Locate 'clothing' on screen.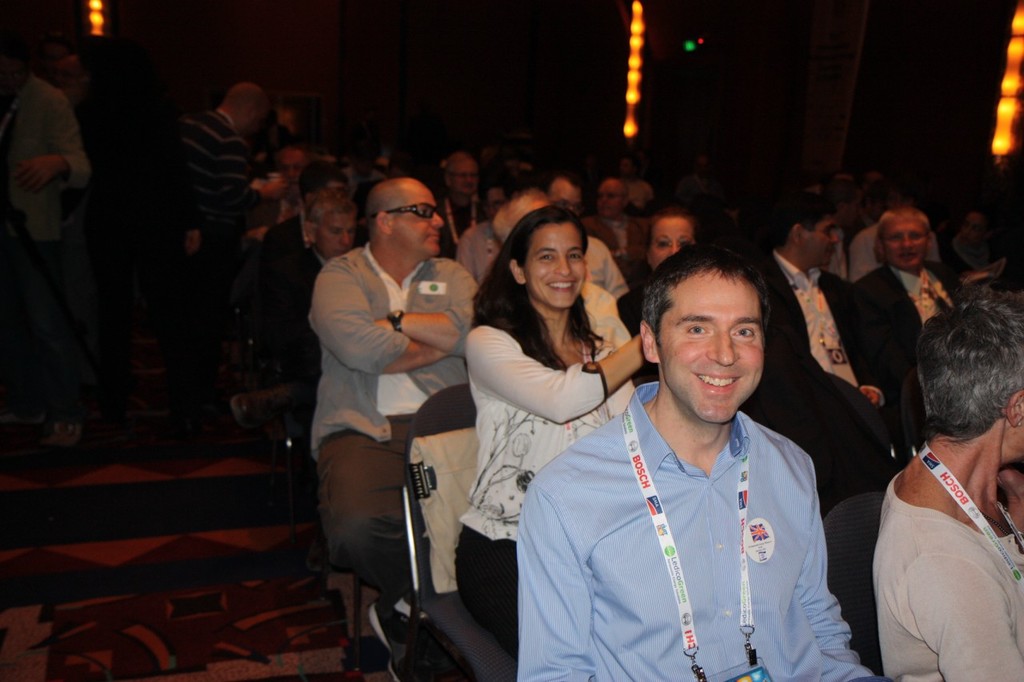
On screen at detection(729, 249, 916, 511).
